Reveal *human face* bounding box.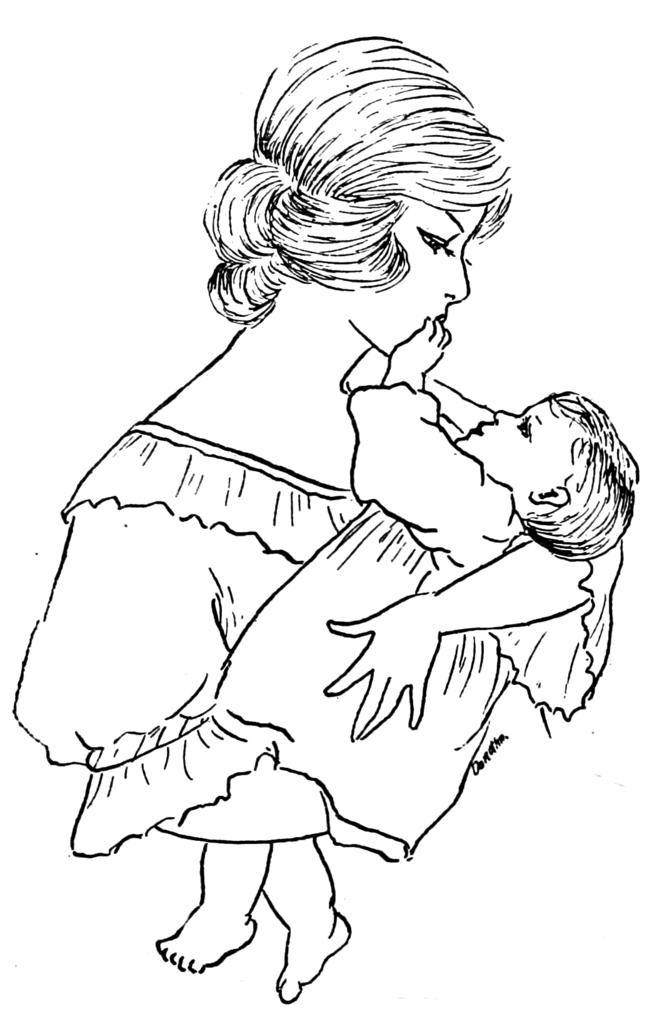
Revealed: detection(454, 406, 552, 487).
